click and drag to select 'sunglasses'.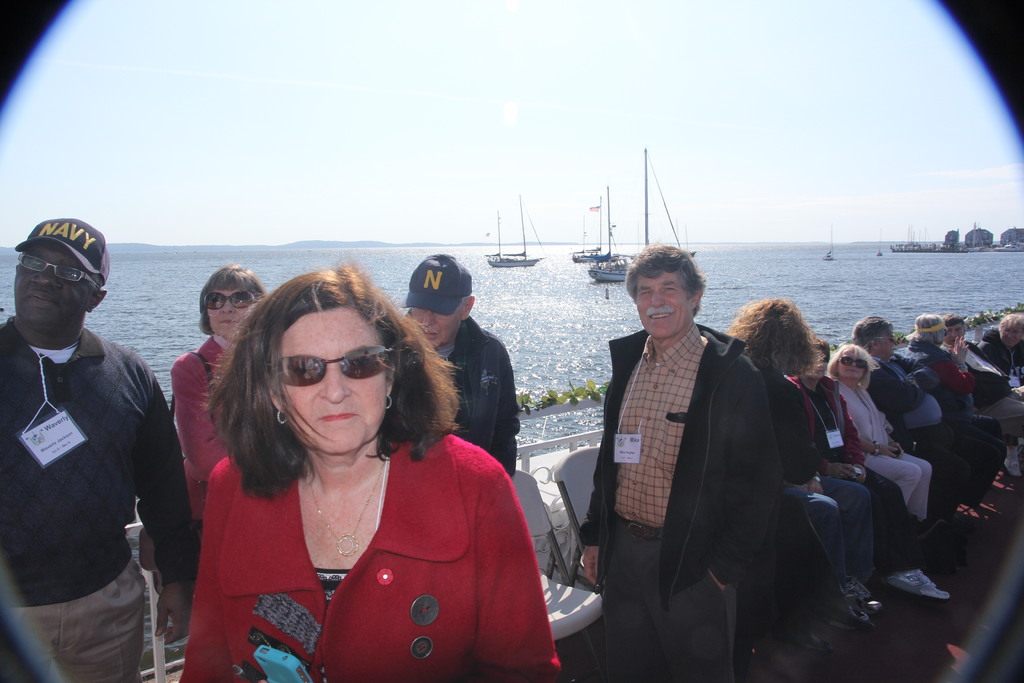
Selection: left=273, top=348, right=392, bottom=389.
